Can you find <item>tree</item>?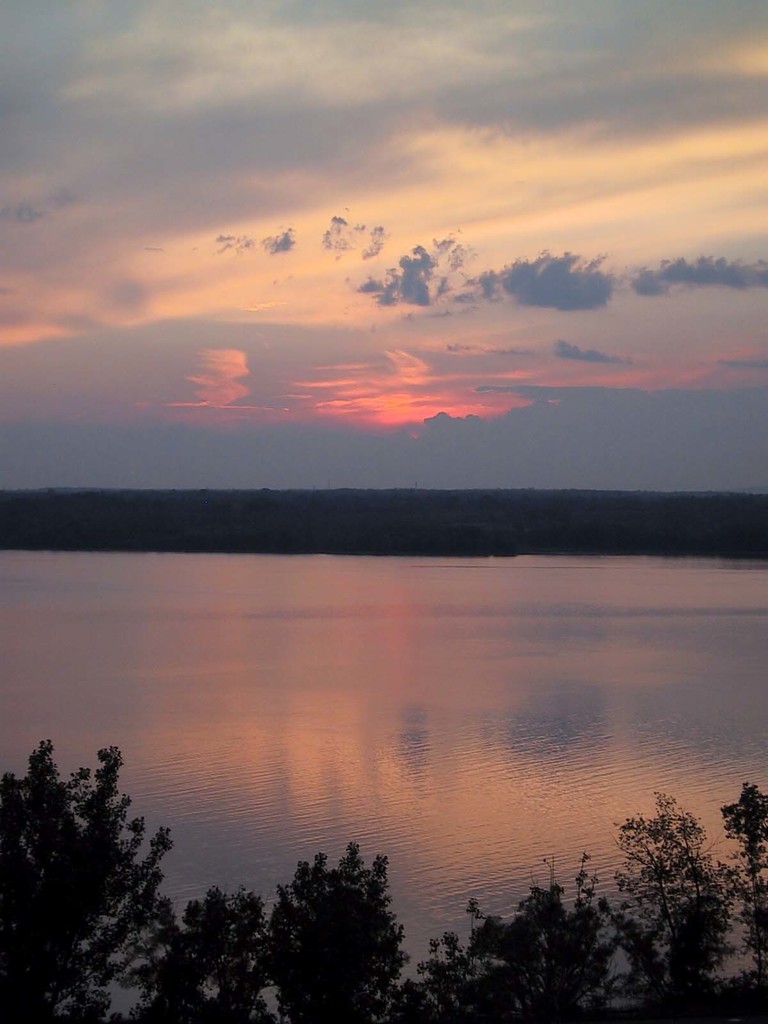
Yes, bounding box: [left=0, top=730, right=154, bottom=1023].
